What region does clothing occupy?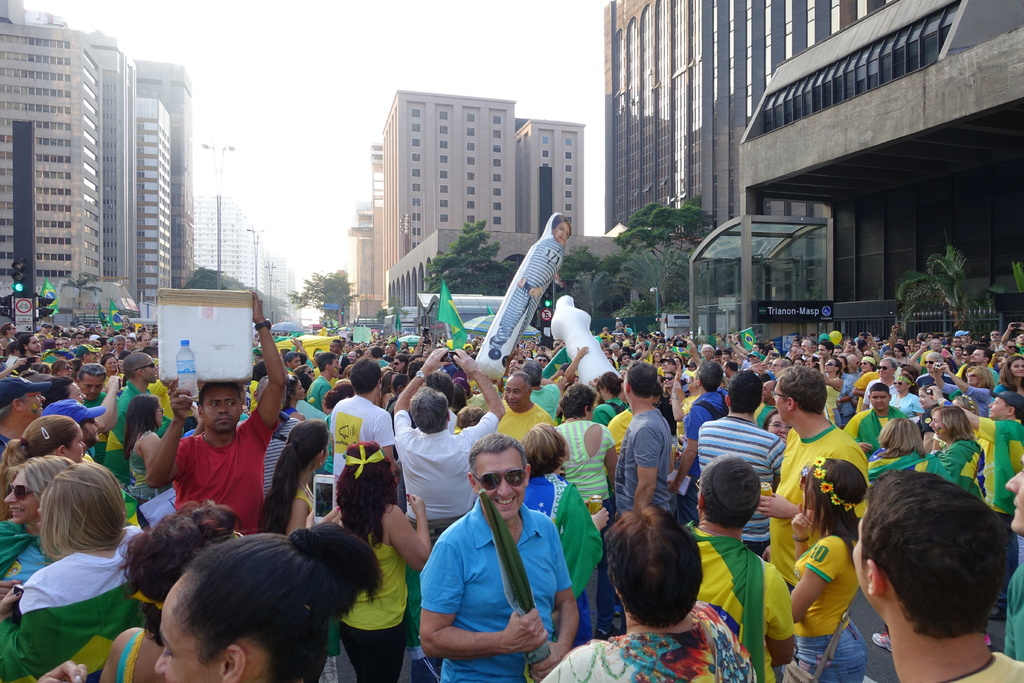
bbox(426, 466, 576, 682).
